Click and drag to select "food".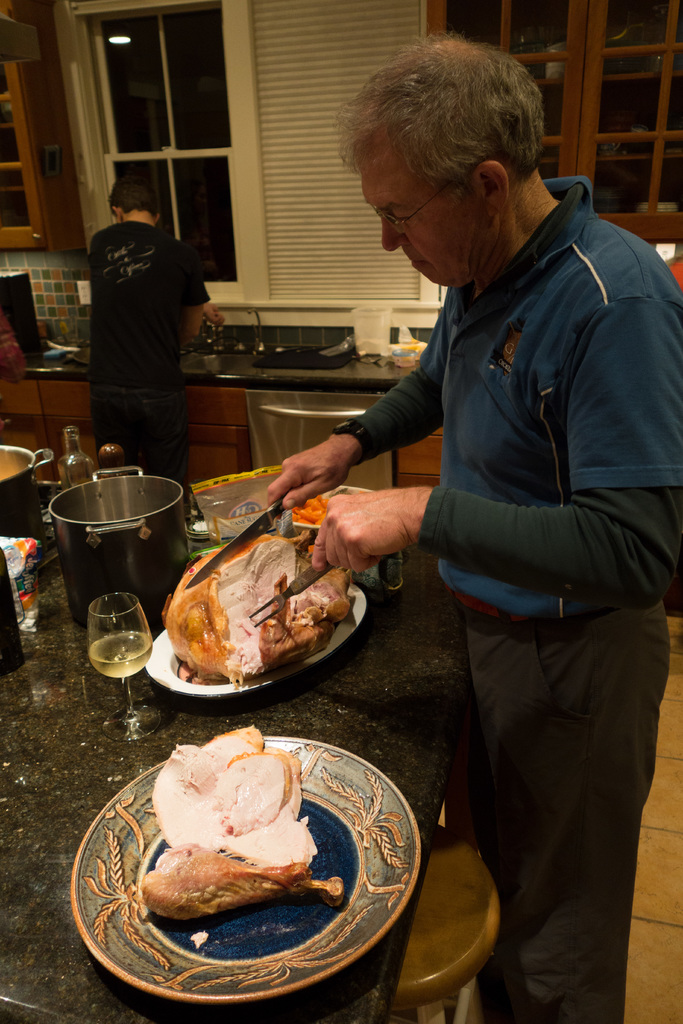
Selection: bbox(155, 727, 320, 851).
